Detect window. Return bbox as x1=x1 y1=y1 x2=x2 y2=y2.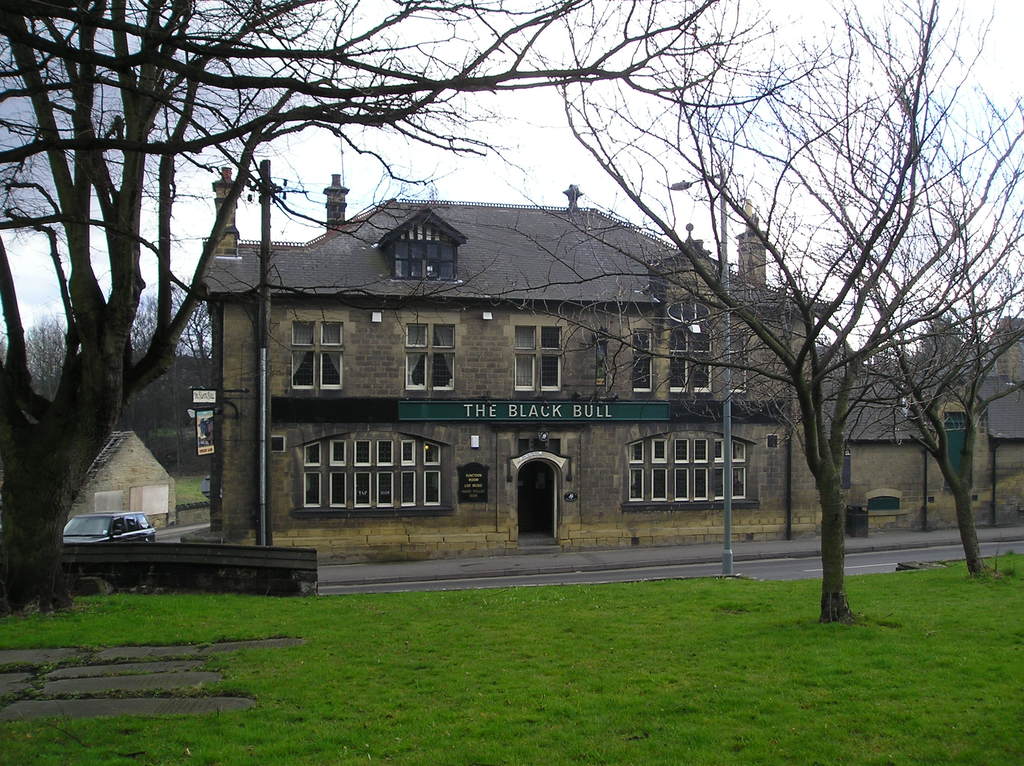
x1=694 y1=330 x2=712 y2=353.
